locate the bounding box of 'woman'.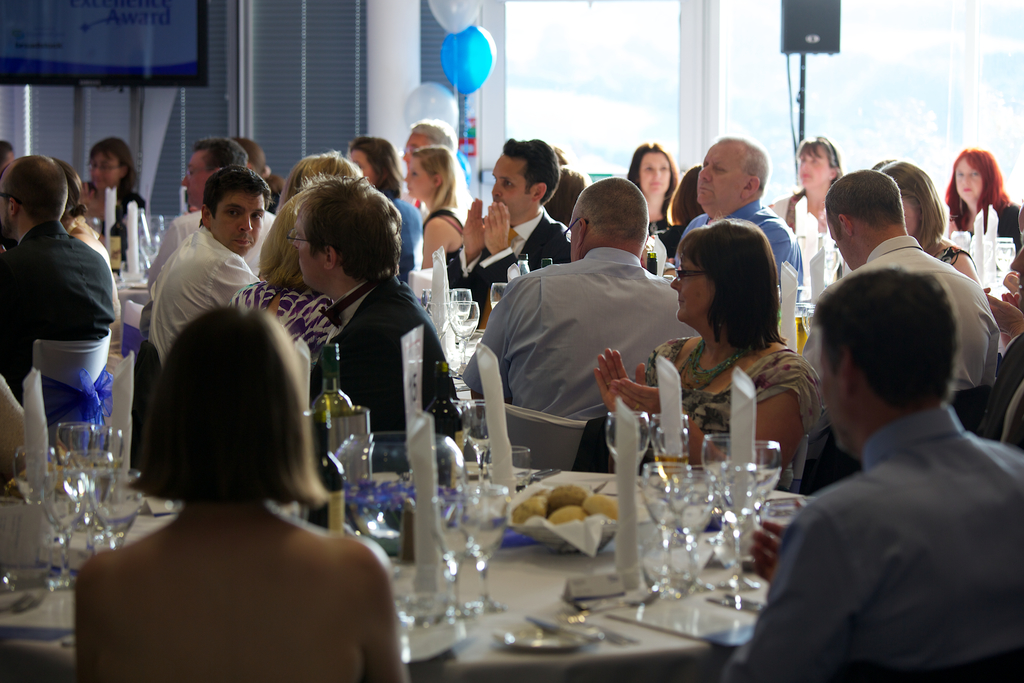
Bounding box: pyautogui.locateOnScreen(650, 179, 829, 515).
